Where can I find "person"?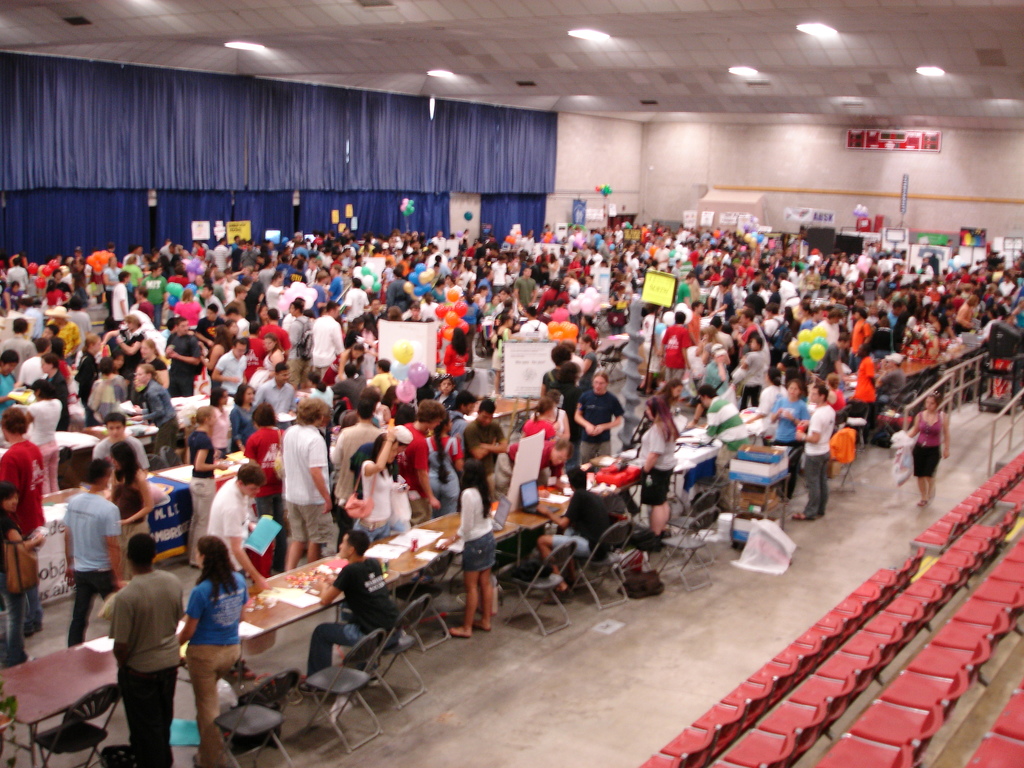
You can find it at locate(0, 348, 15, 410).
